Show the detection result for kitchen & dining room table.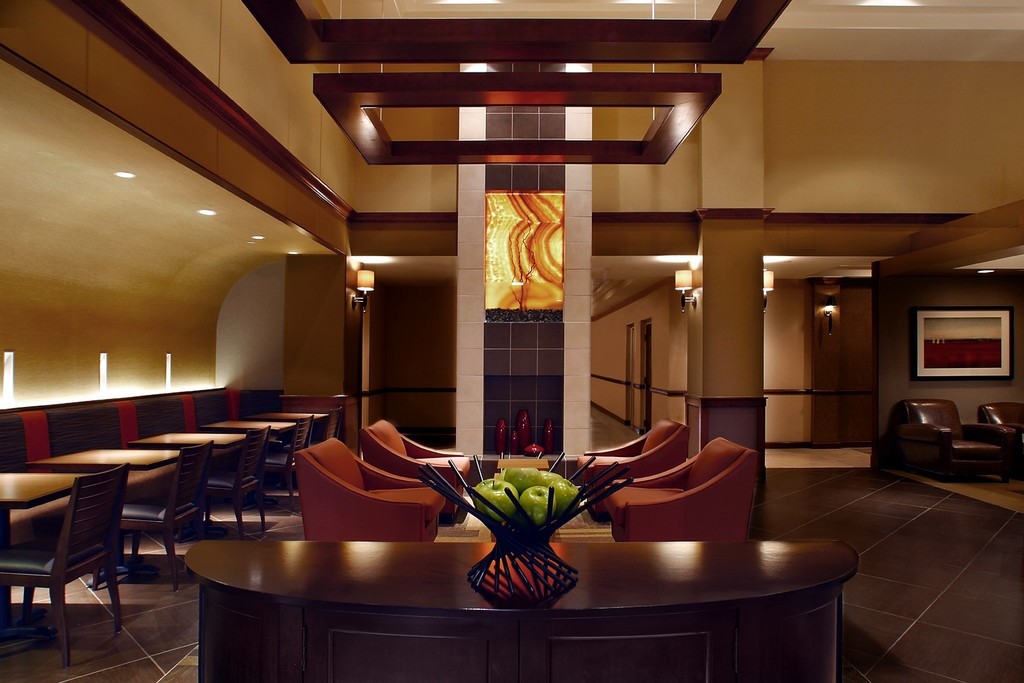
259:421:807:610.
